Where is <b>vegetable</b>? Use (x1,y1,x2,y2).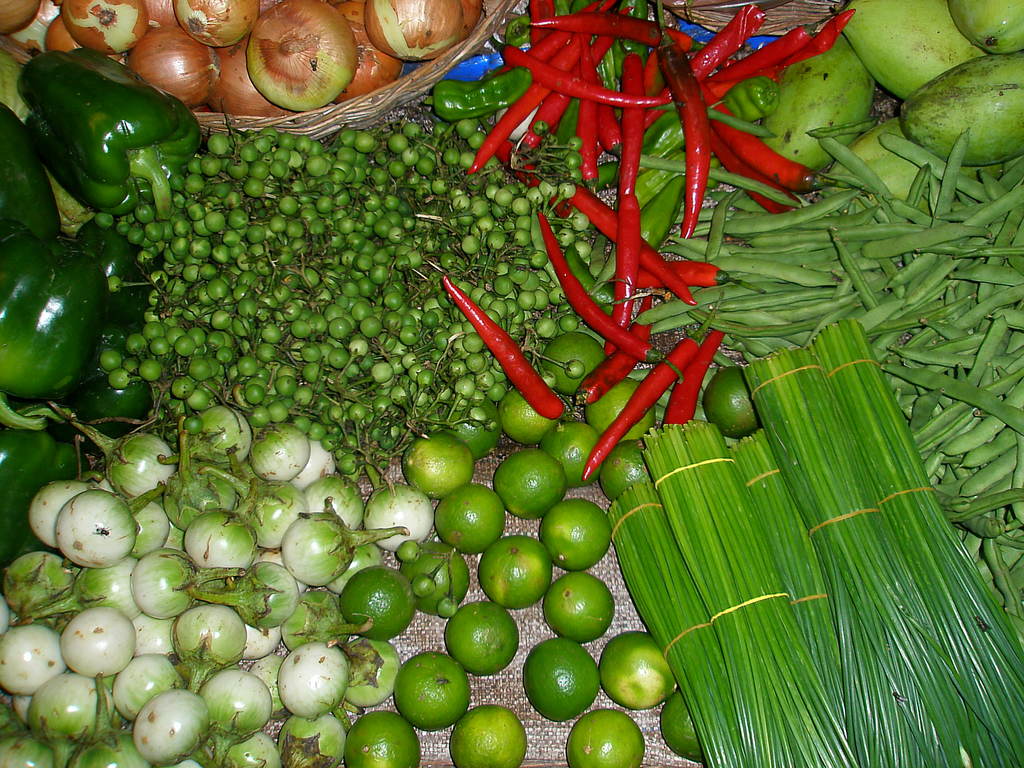
(392,650,467,732).
